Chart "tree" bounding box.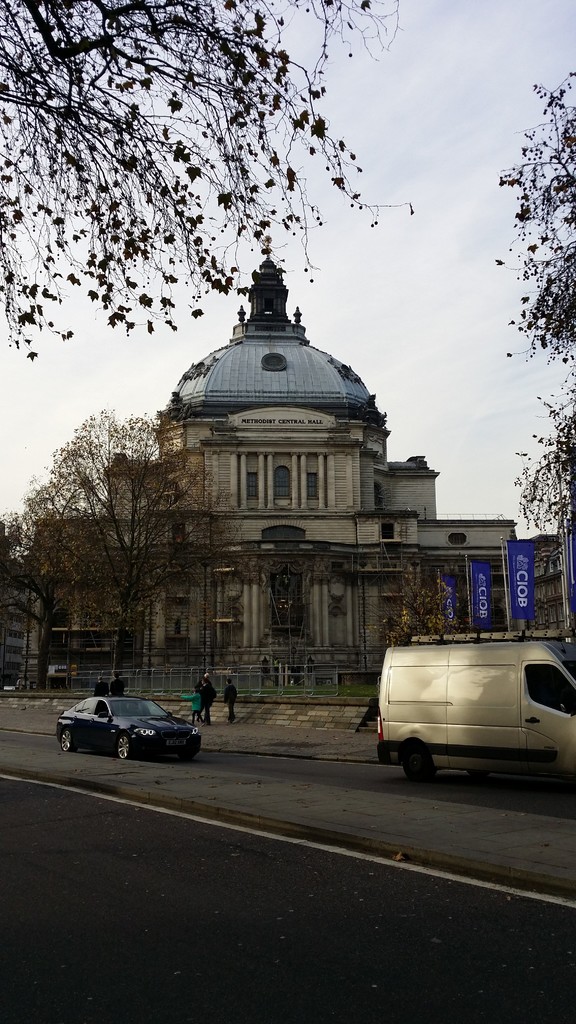
Charted: [20,386,218,680].
